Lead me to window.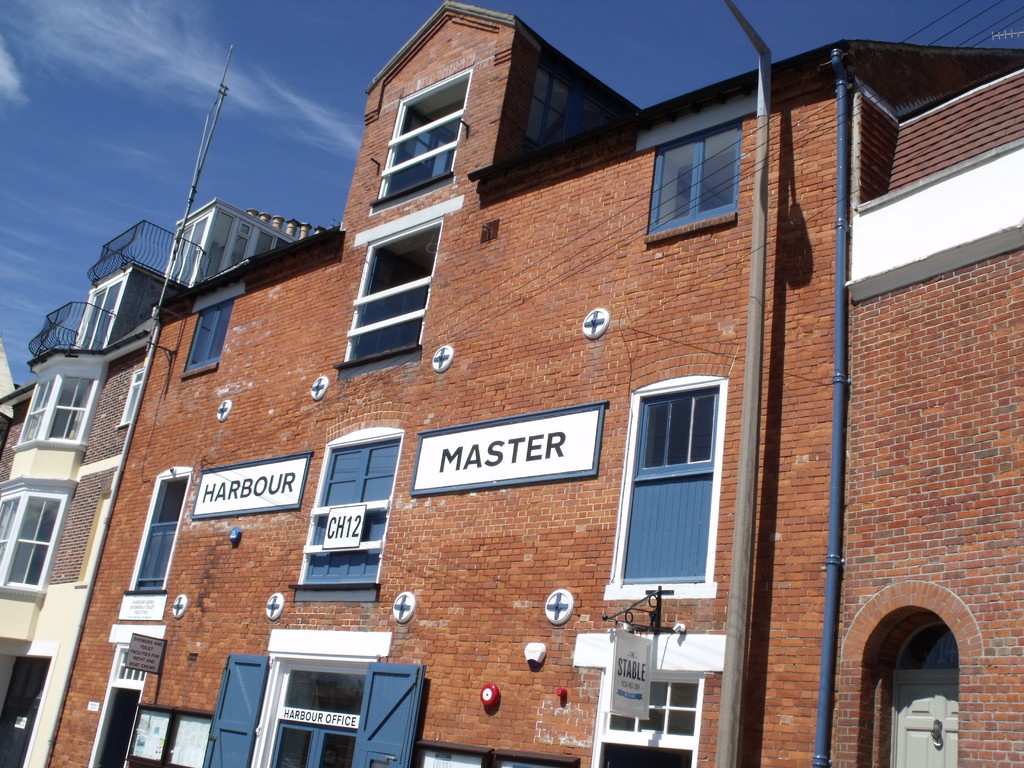
Lead to 604 372 728 601.
